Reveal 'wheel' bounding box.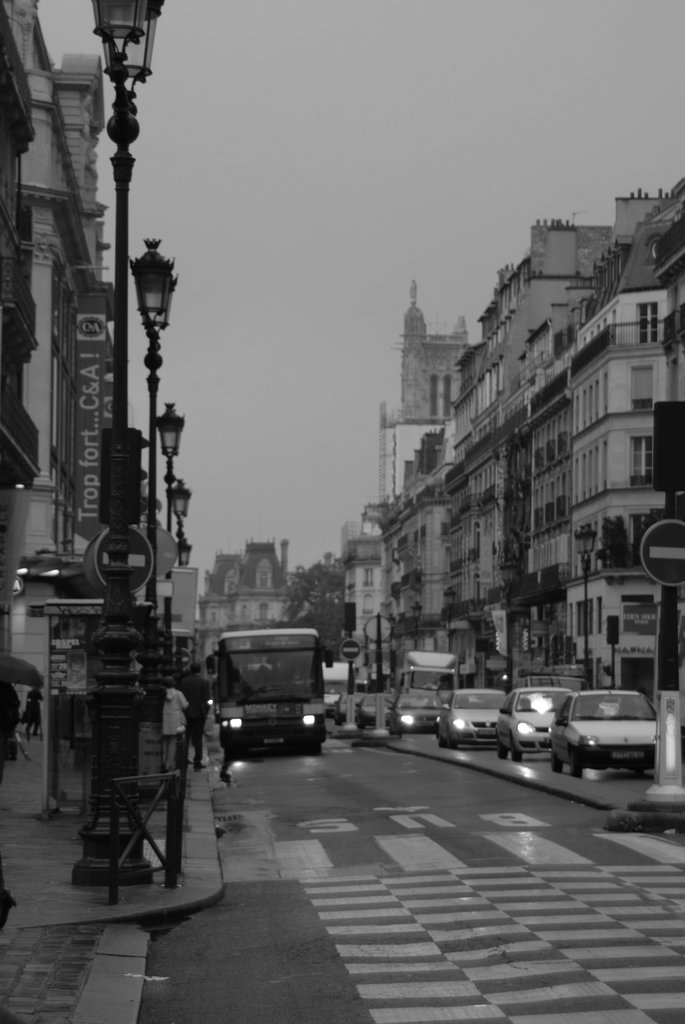
Revealed: [x1=568, y1=755, x2=584, y2=776].
